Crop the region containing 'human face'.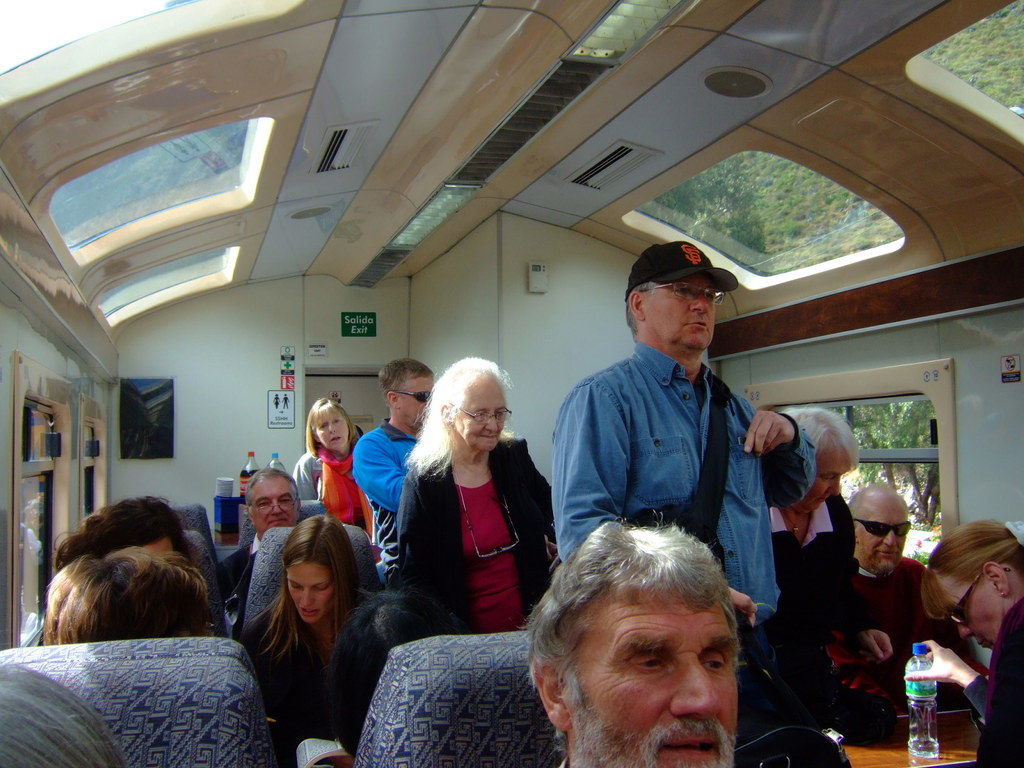
Crop region: (284,559,332,609).
